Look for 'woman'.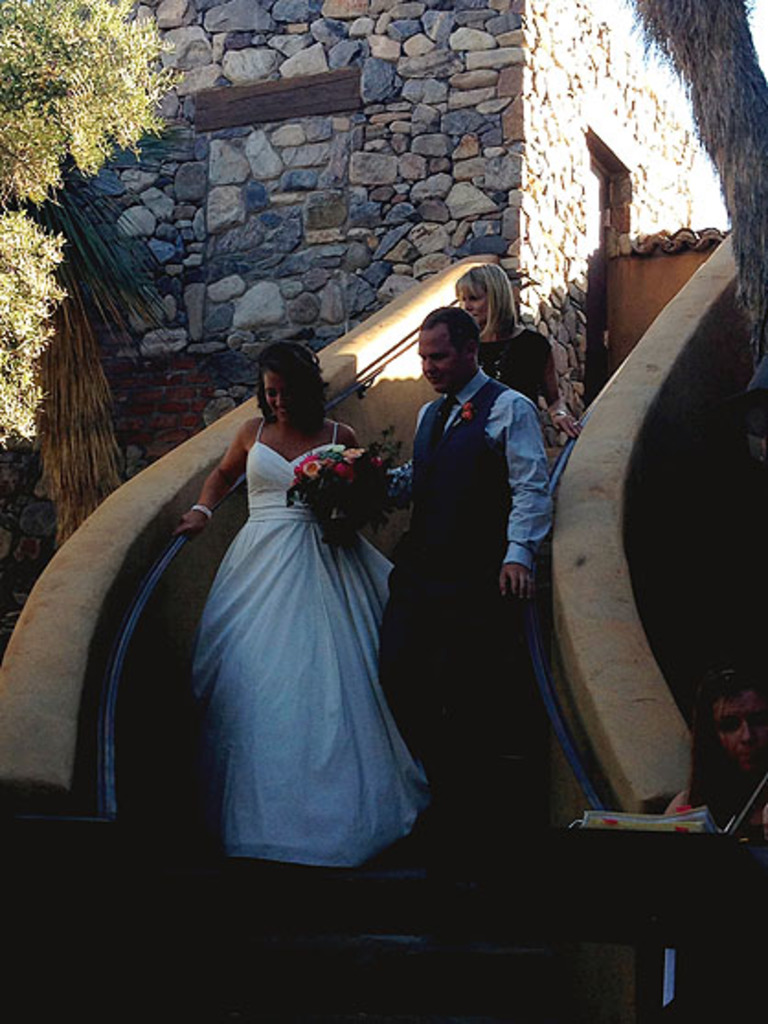
Found: box(450, 261, 595, 498).
